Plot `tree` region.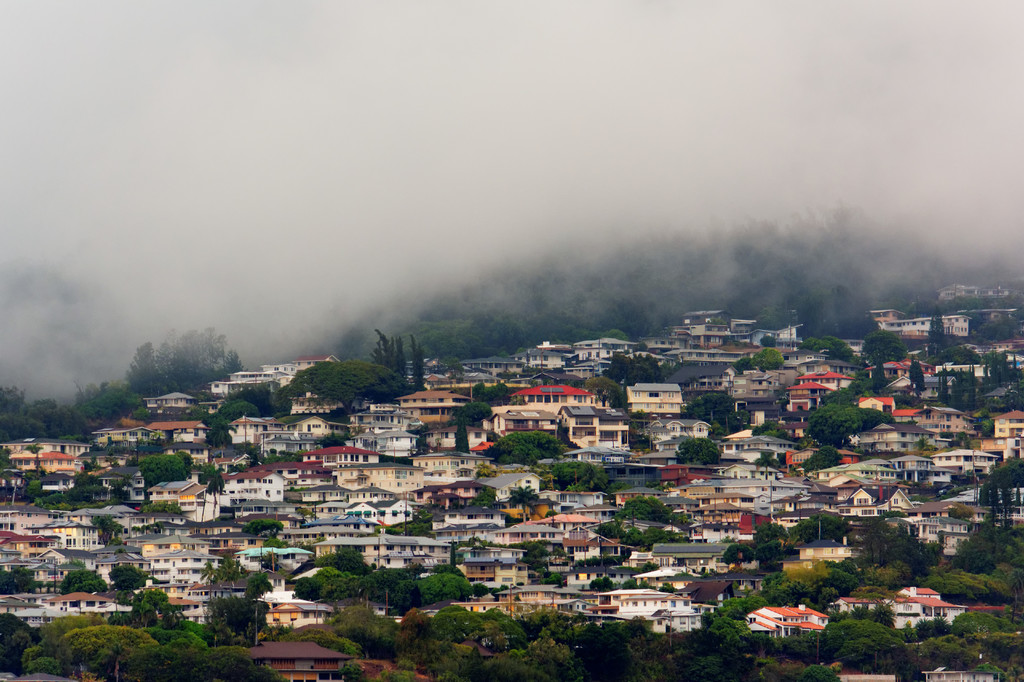
Plotted at [left=491, top=429, right=561, bottom=467].
